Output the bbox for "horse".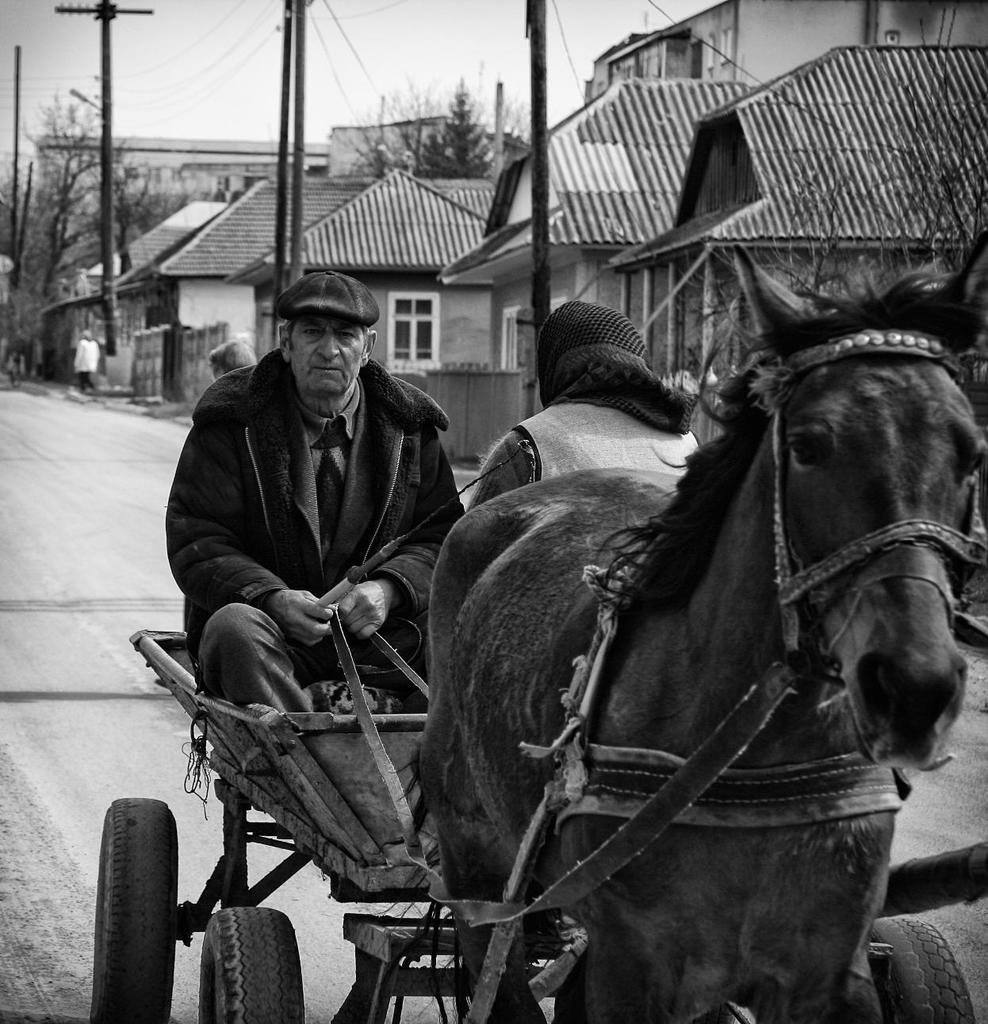
(x1=381, y1=241, x2=987, y2=1023).
